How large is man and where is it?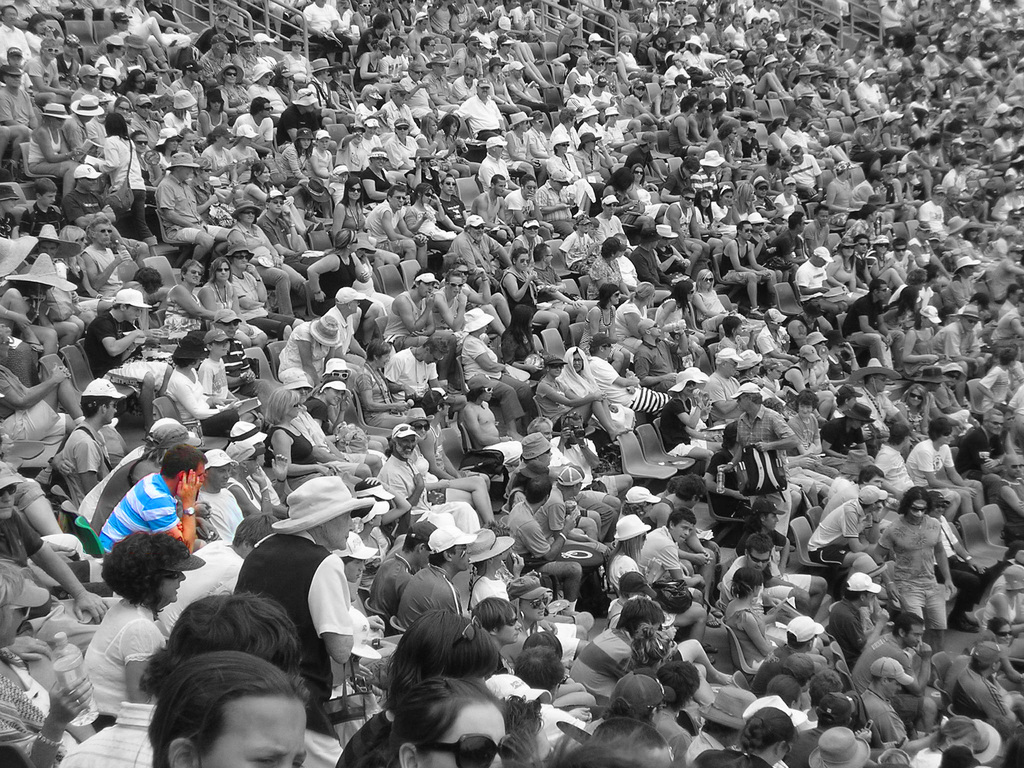
Bounding box: 908,223,940,268.
